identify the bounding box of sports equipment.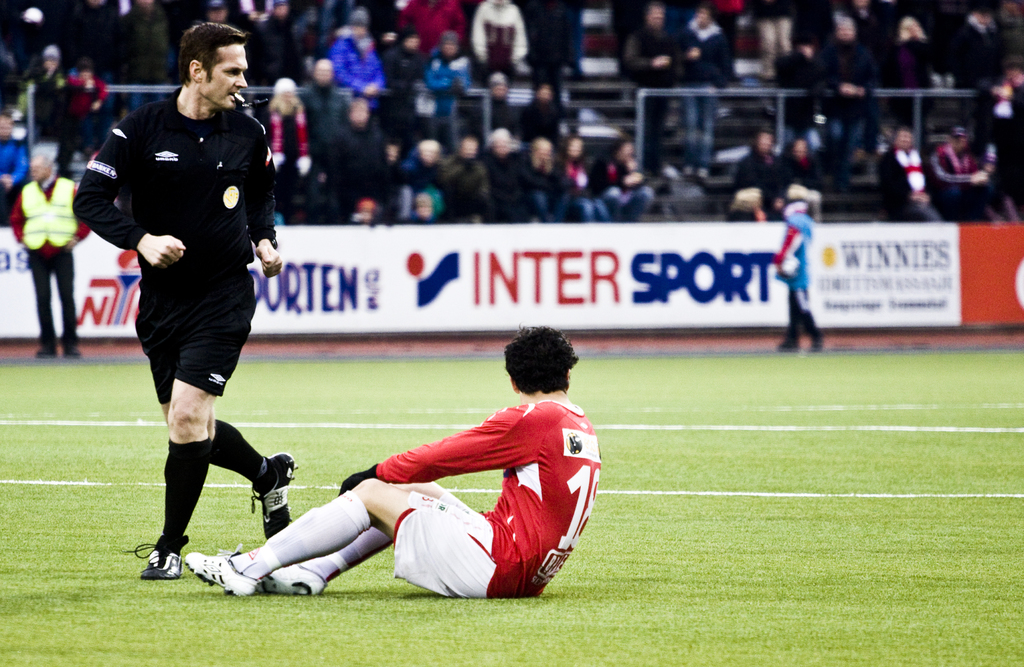
crop(126, 532, 184, 579).
